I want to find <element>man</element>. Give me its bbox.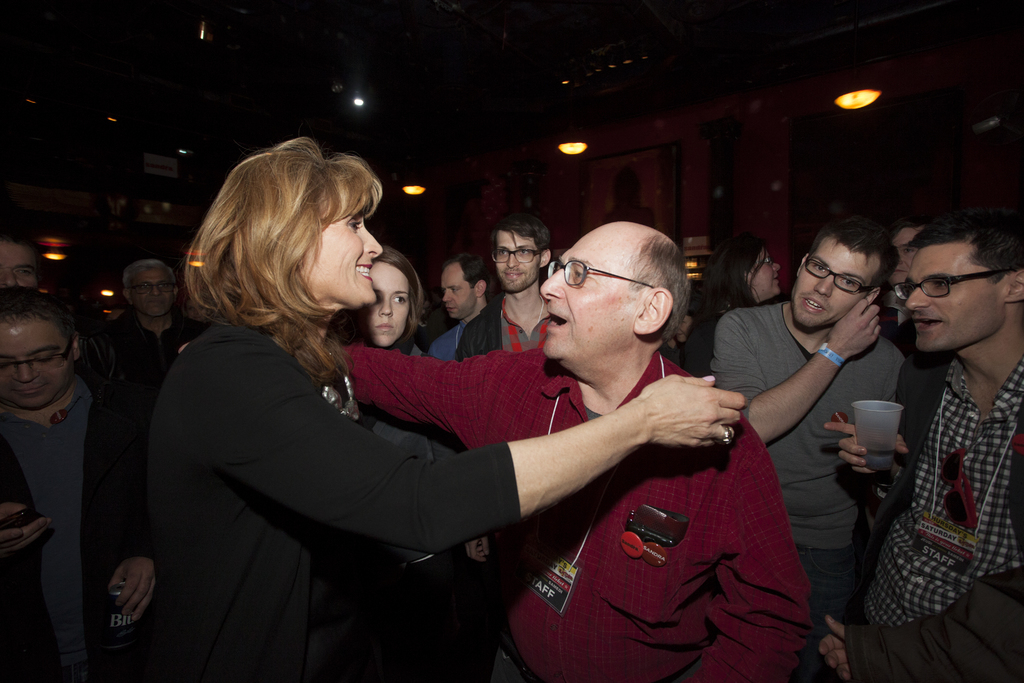
region(102, 256, 216, 378).
